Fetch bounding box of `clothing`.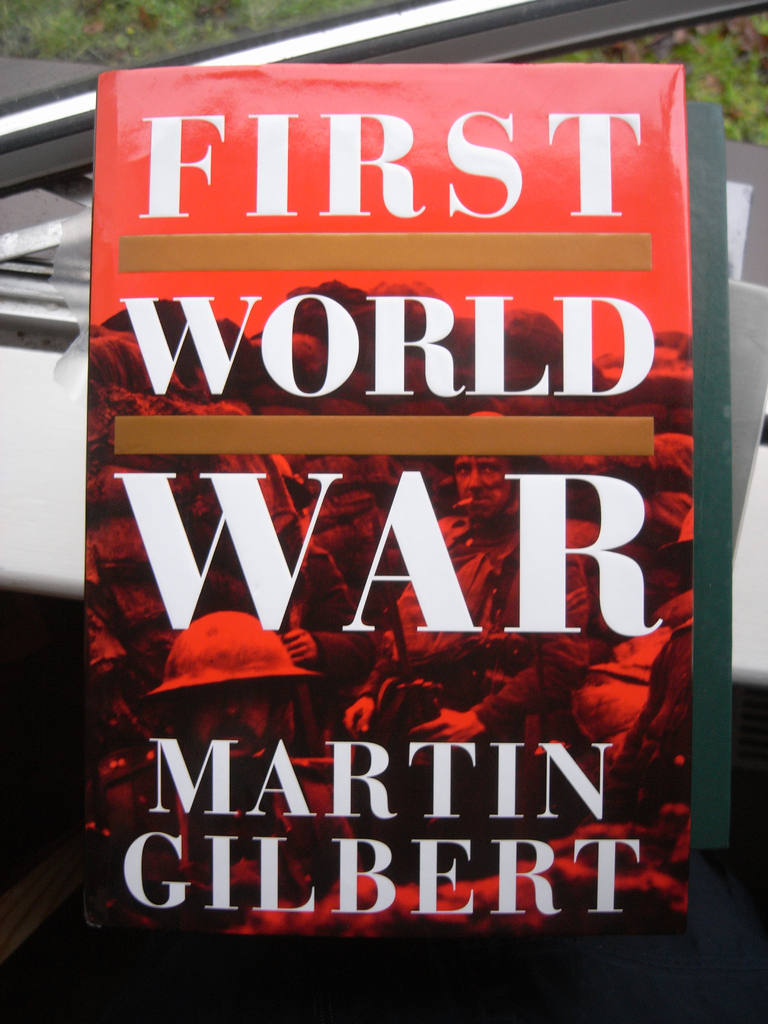
Bbox: <region>598, 600, 693, 819</region>.
